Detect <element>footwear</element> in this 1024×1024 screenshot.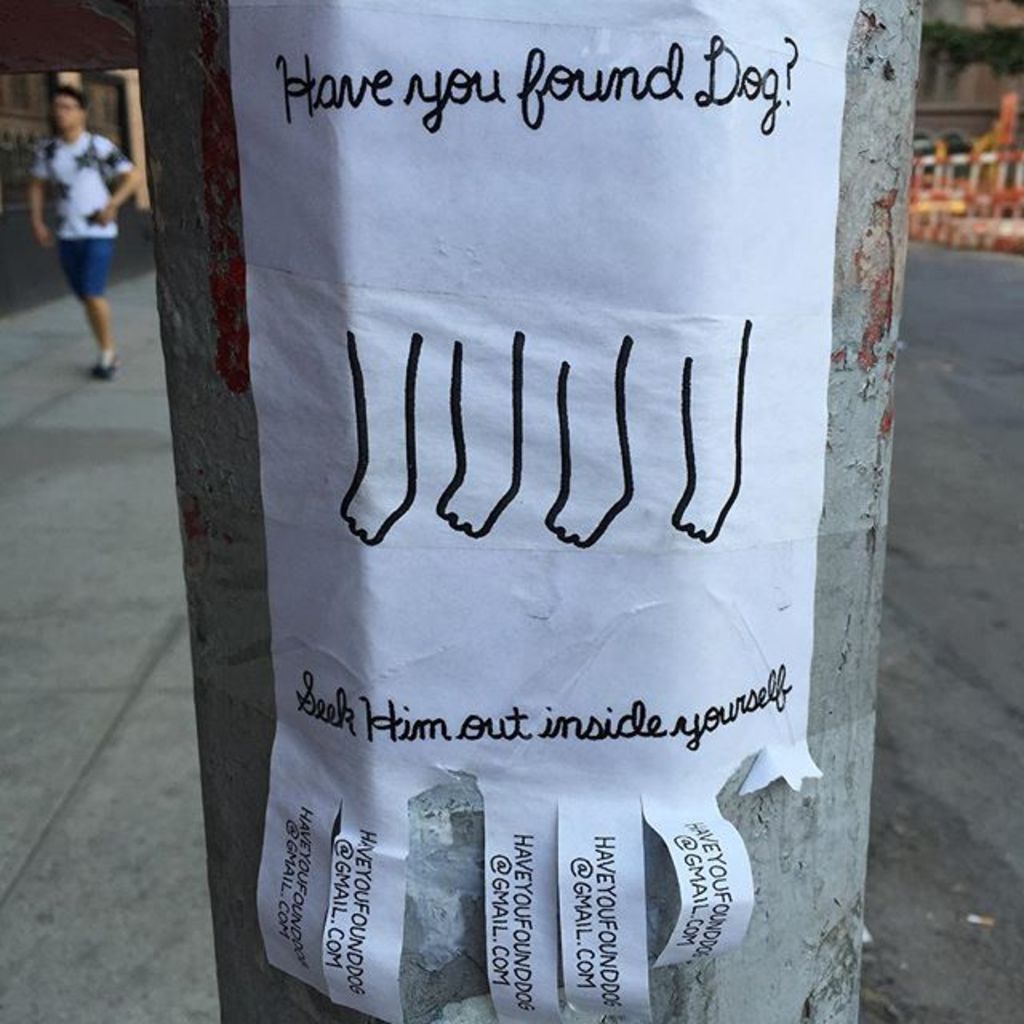
Detection: x1=102 y1=355 x2=122 y2=381.
